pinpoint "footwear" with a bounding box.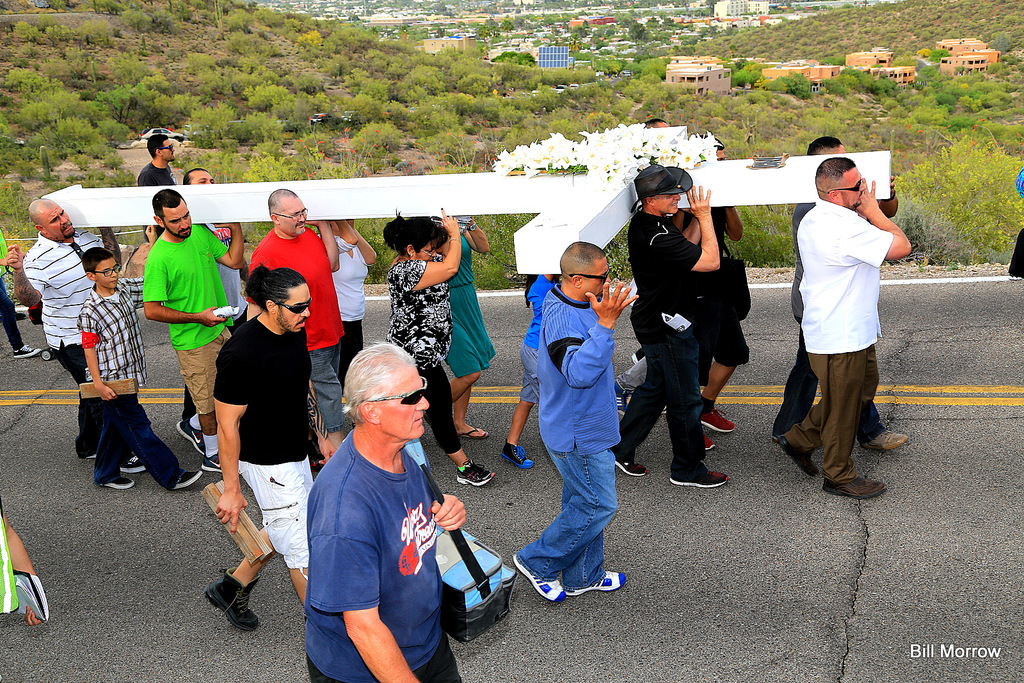
select_region(452, 460, 495, 488).
